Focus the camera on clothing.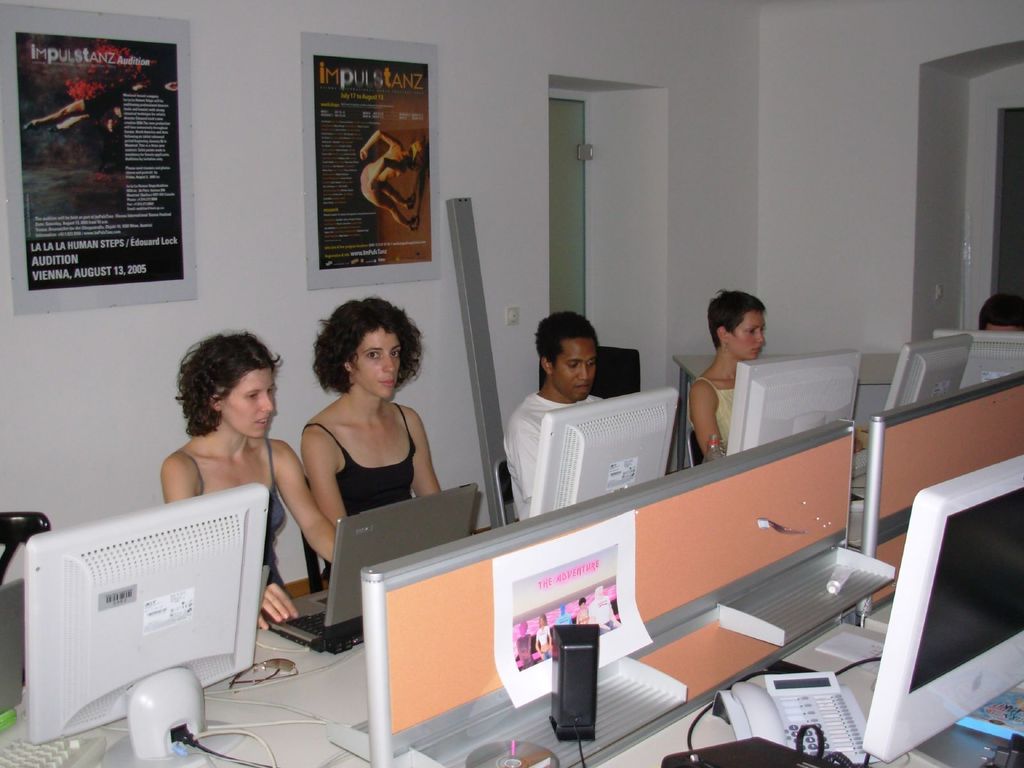
Focus region: [557, 614, 573, 626].
